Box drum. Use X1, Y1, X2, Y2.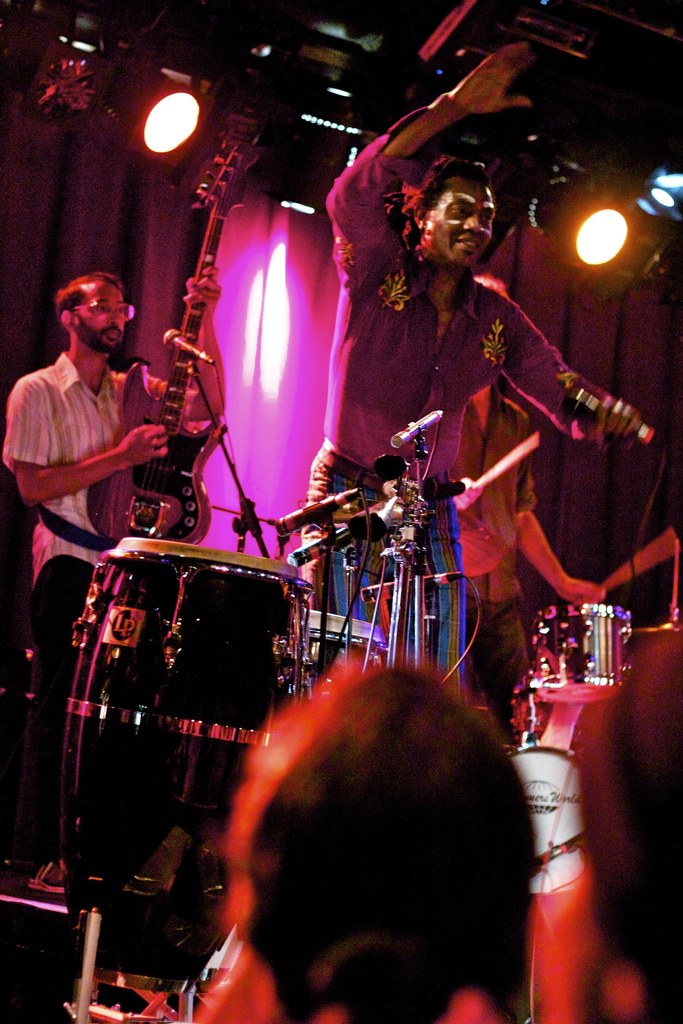
310, 608, 391, 701.
